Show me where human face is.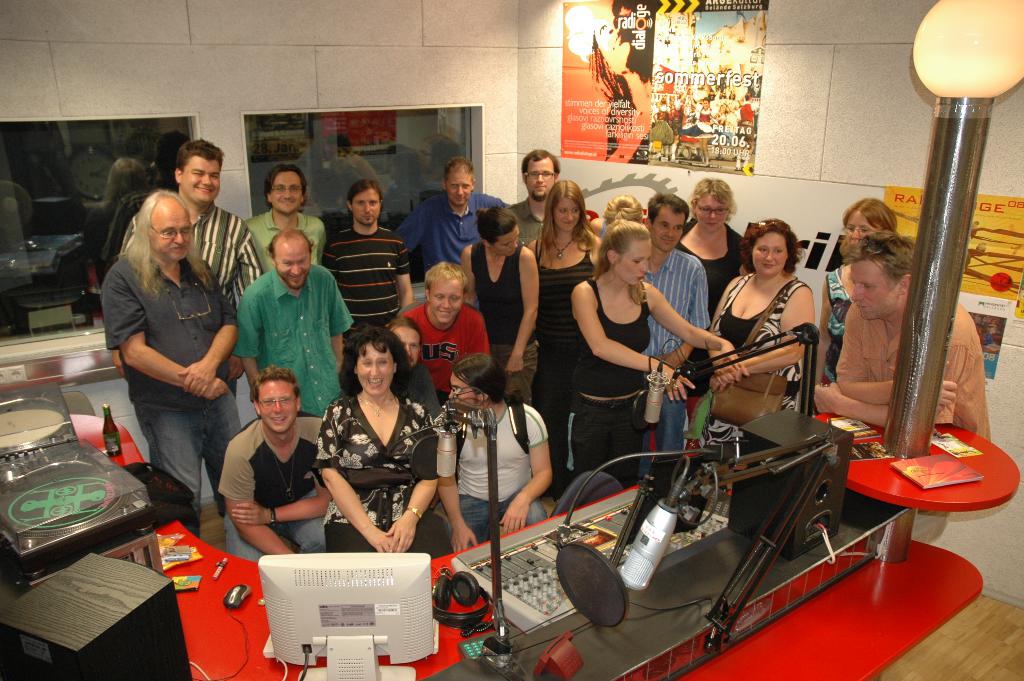
human face is at bbox=[265, 379, 296, 429].
